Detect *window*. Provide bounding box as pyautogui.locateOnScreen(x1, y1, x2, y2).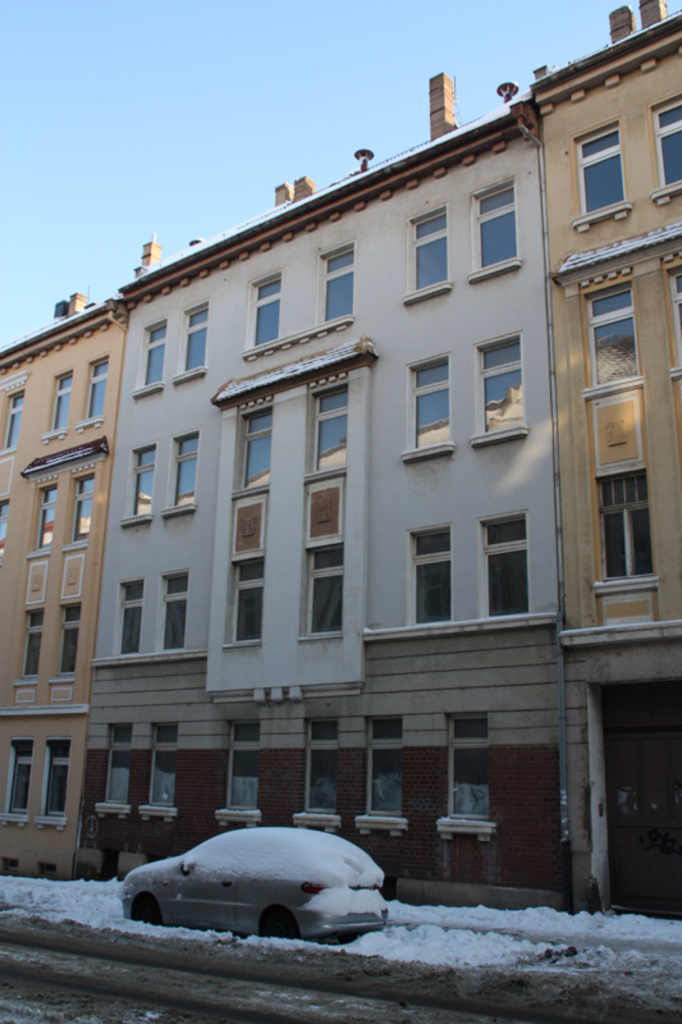
pyautogui.locateOnScreen(58, 607, 79, 675).
